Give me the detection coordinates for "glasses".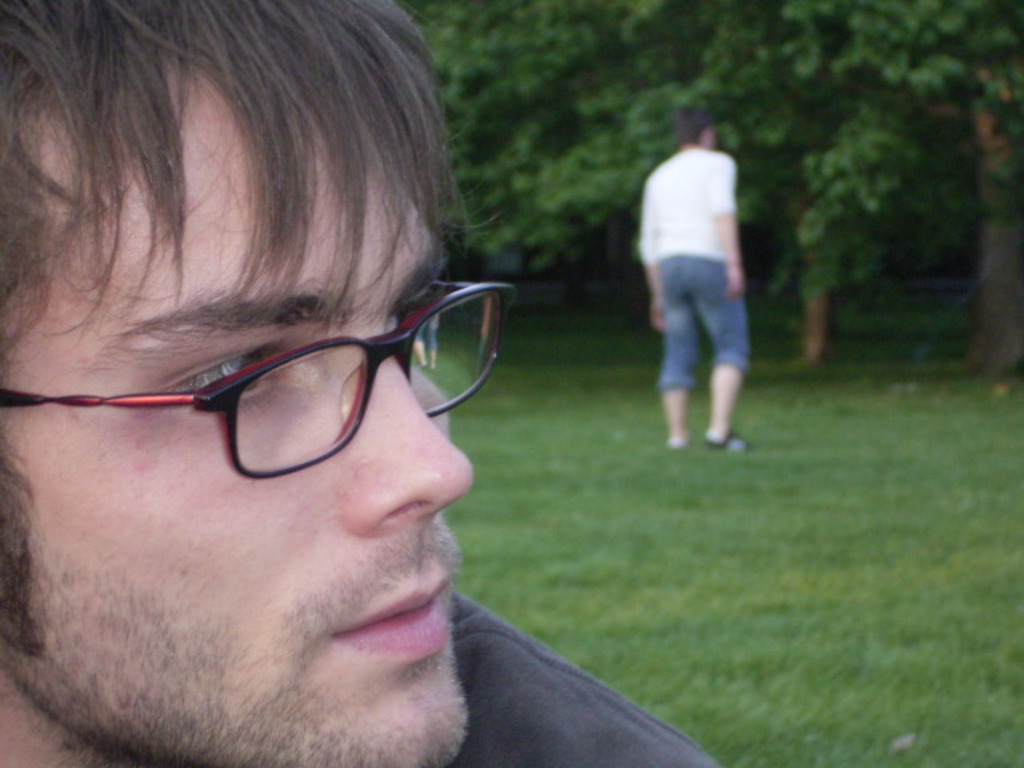
detection(0, 277, 517, 483).
